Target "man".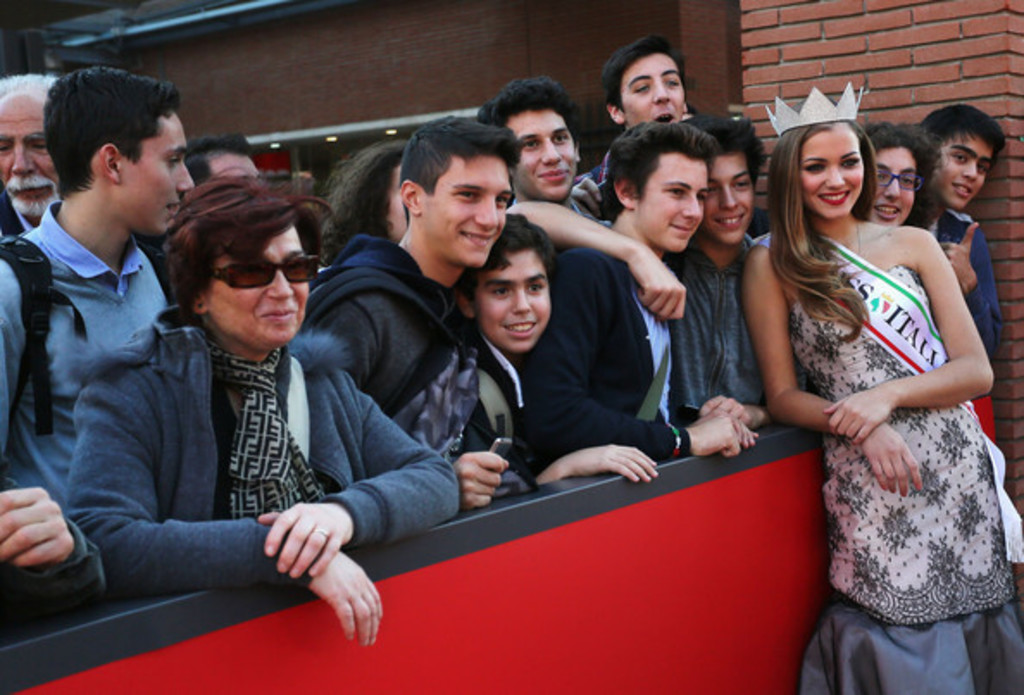
Target region: bbox(574, 34, 688, 222).
